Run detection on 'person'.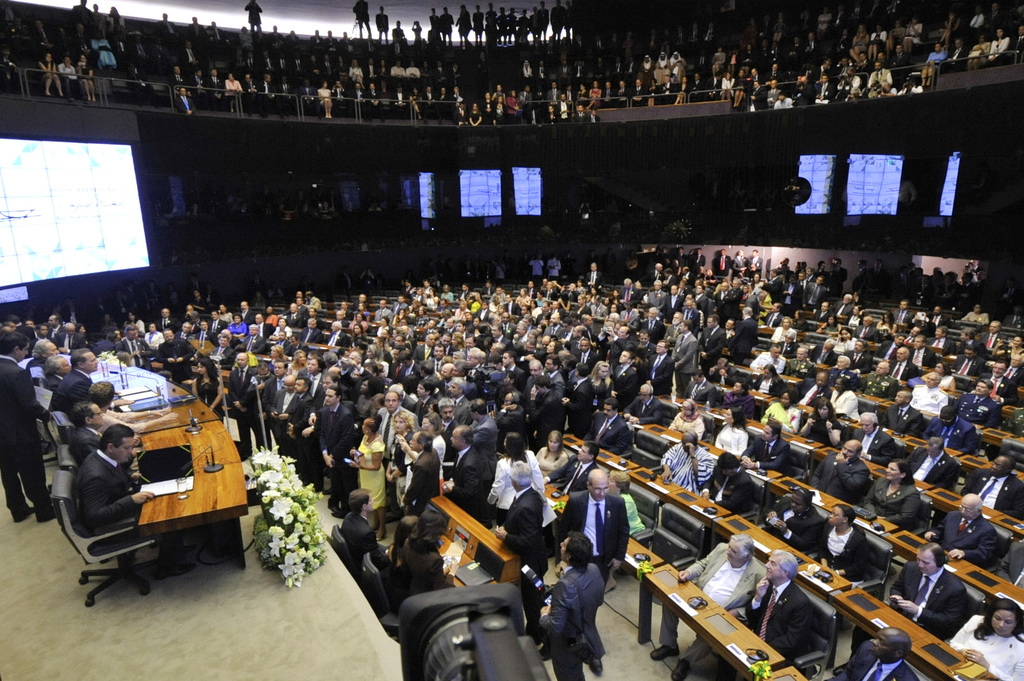
Result: 284 378 318 470.
